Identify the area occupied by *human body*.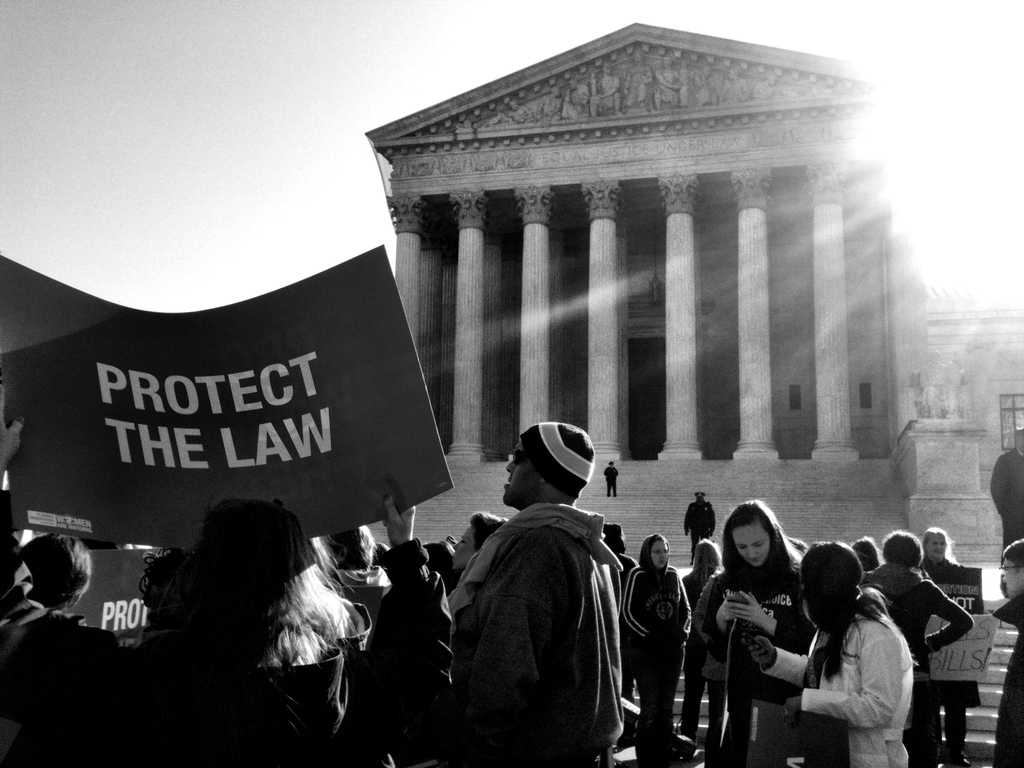
Area: (x1=993, y1=538, x2=1021, y2=767).
